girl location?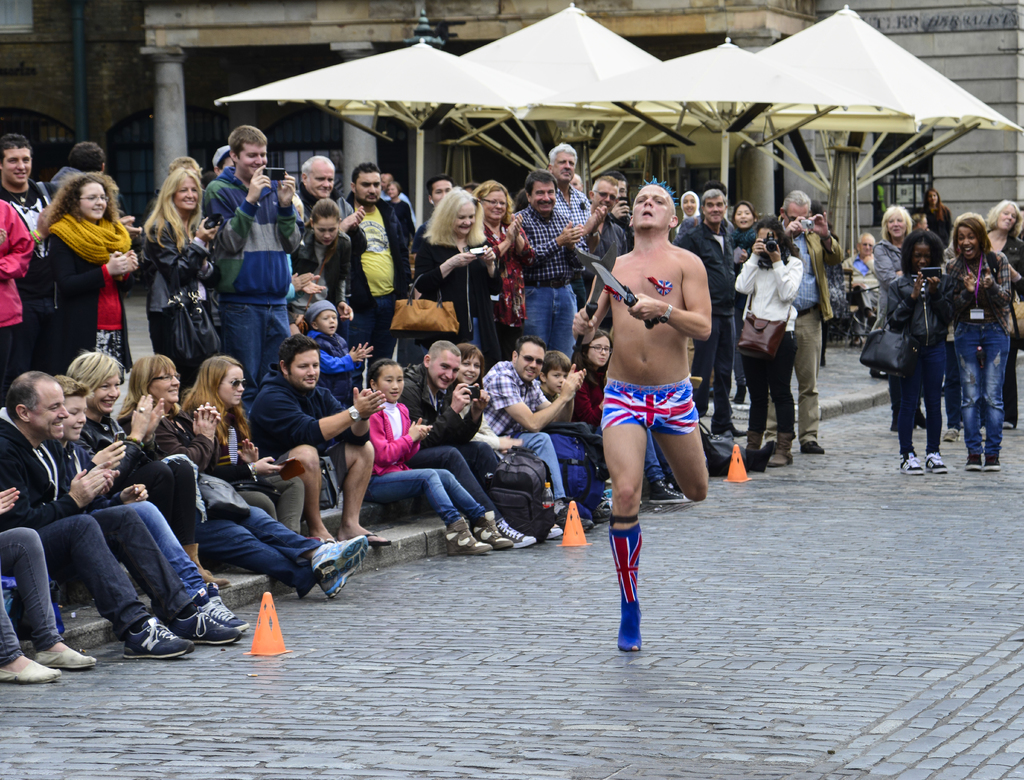
bbox=[364, 359, 509, 546]
